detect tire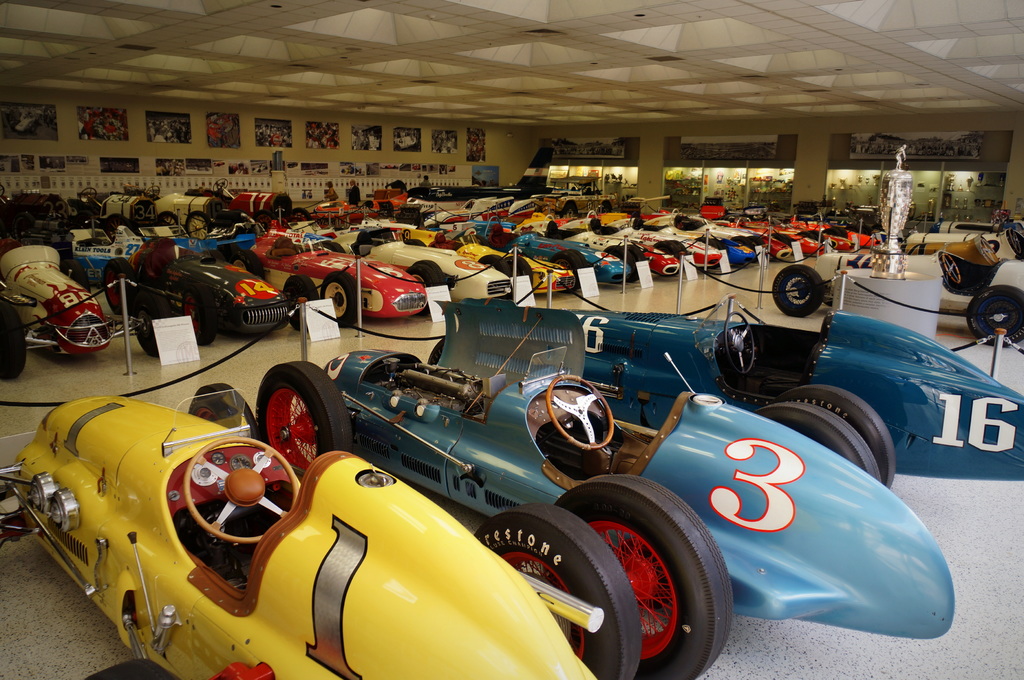
<box>566,249,584,285</box>
